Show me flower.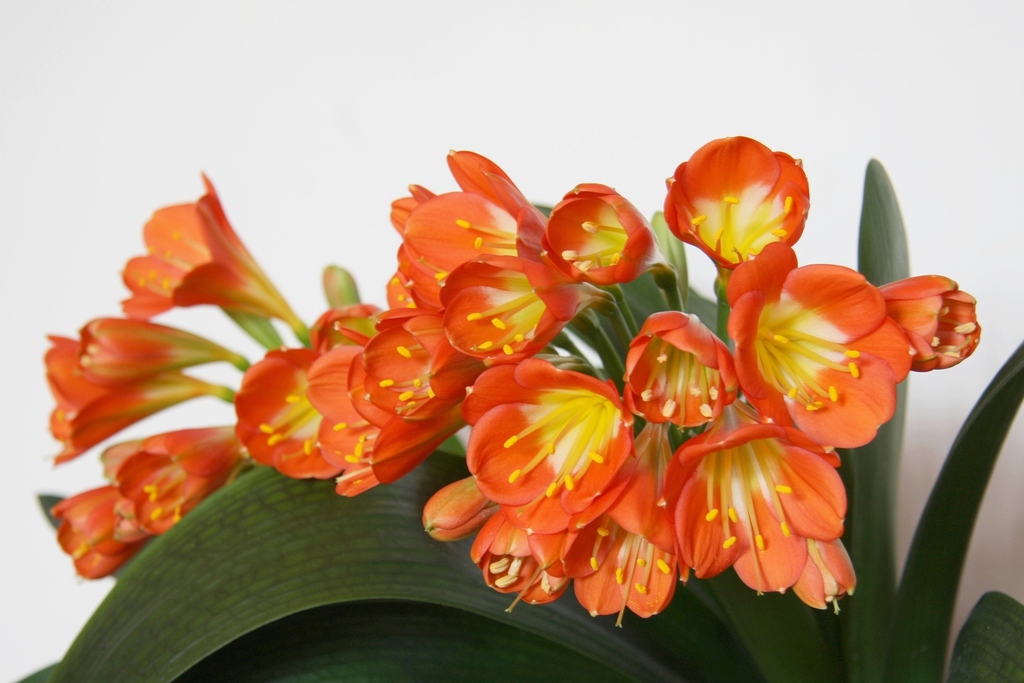
flower is here: select_region(66, 310, 244, 393).
